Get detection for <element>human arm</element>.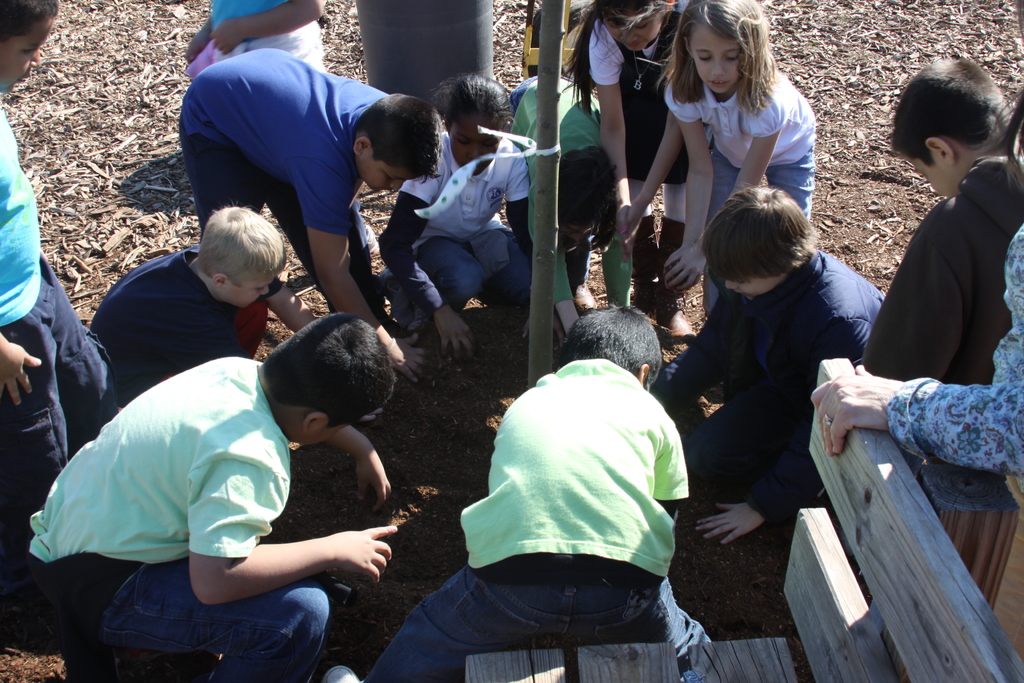
Detection: <bbox>806, 357, 1023, 459</bbox>.
